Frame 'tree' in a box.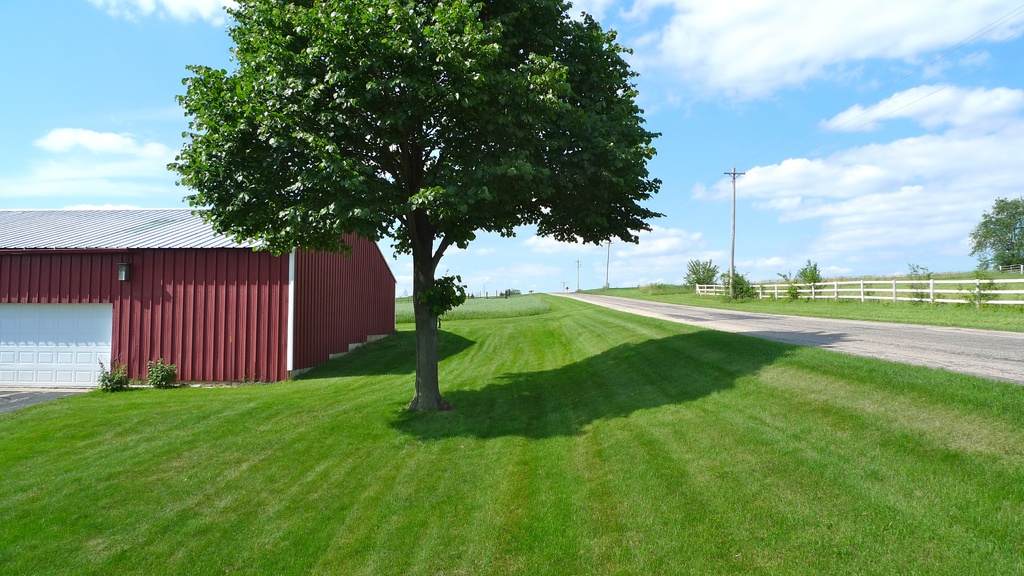
region(908, 260, 941, 304).
